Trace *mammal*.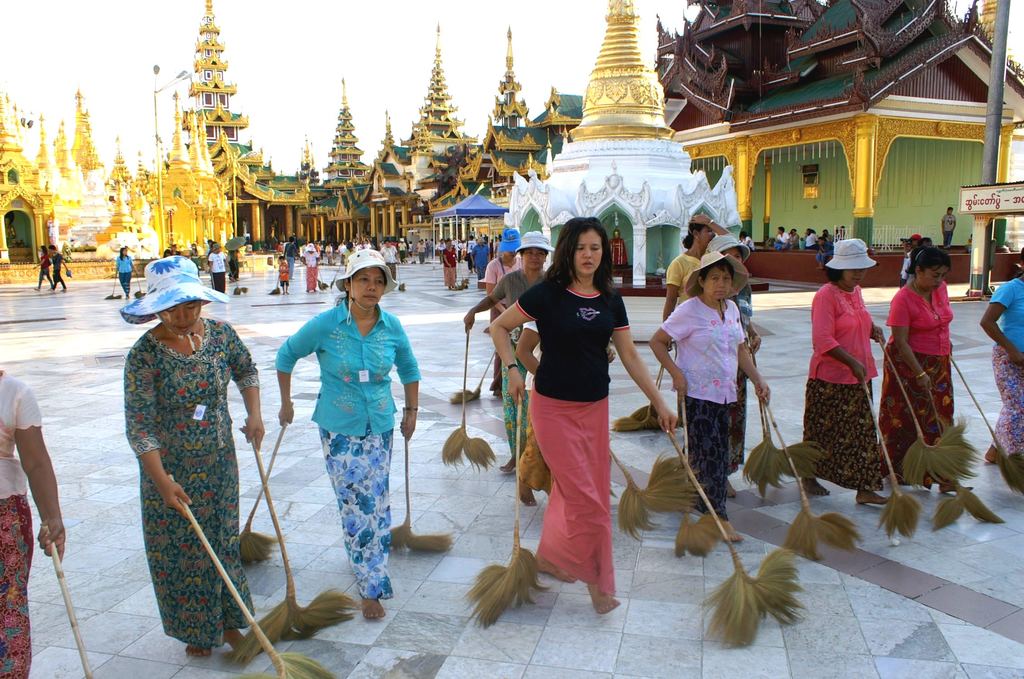
Traced to <bbox>902, 234, 921, 277</bbox>.
